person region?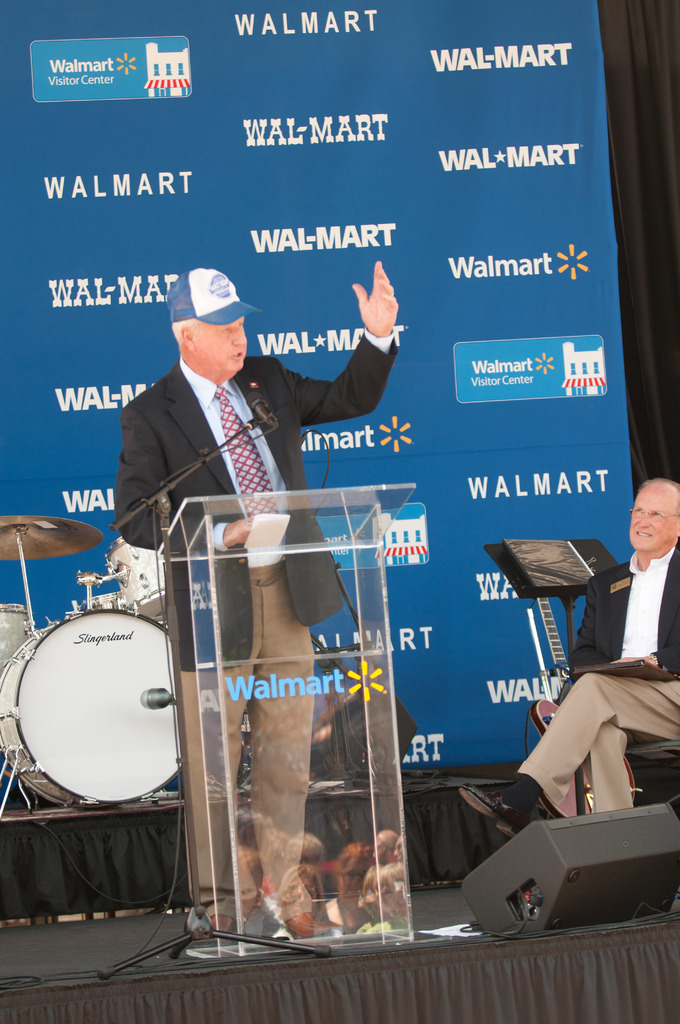
(456, 477, 679, 838)
